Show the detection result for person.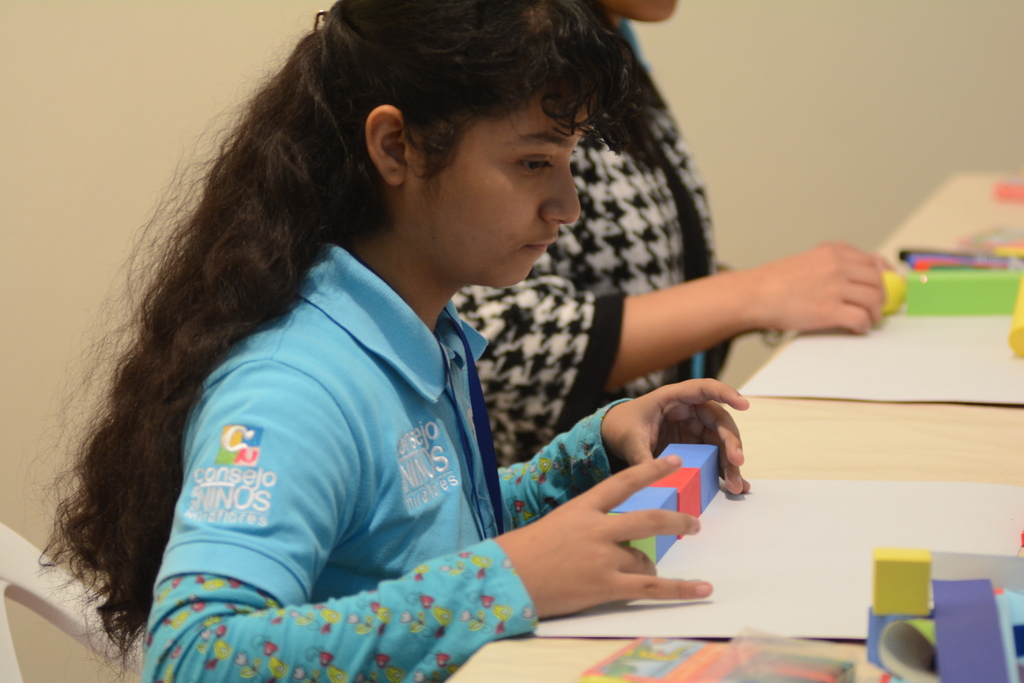
348,0,894,461.
